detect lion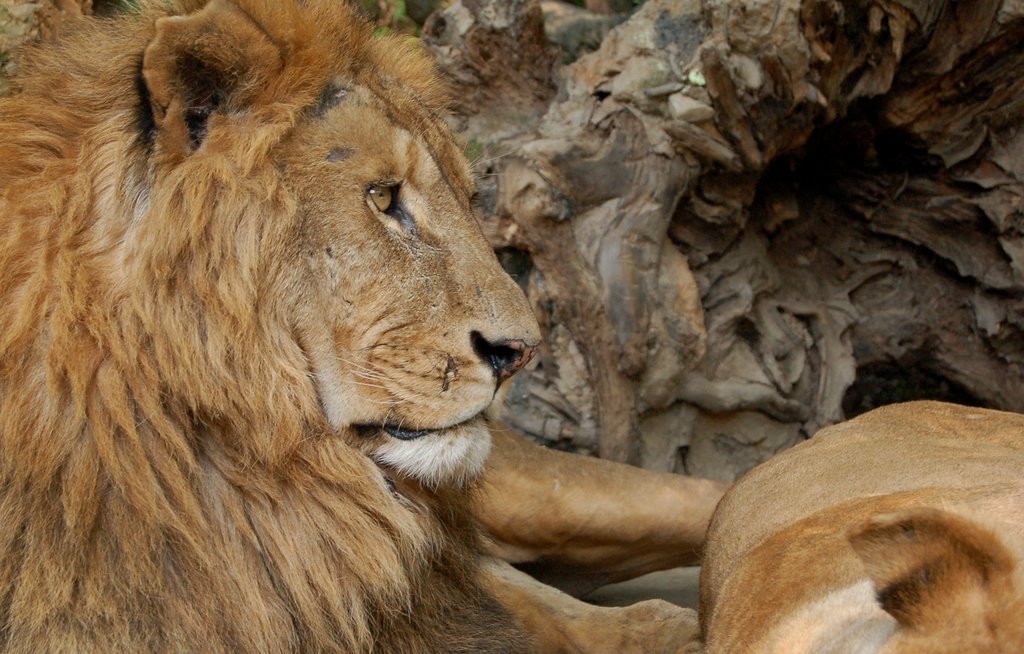
(x1=0, y1=0, x2=728, y2=653)
